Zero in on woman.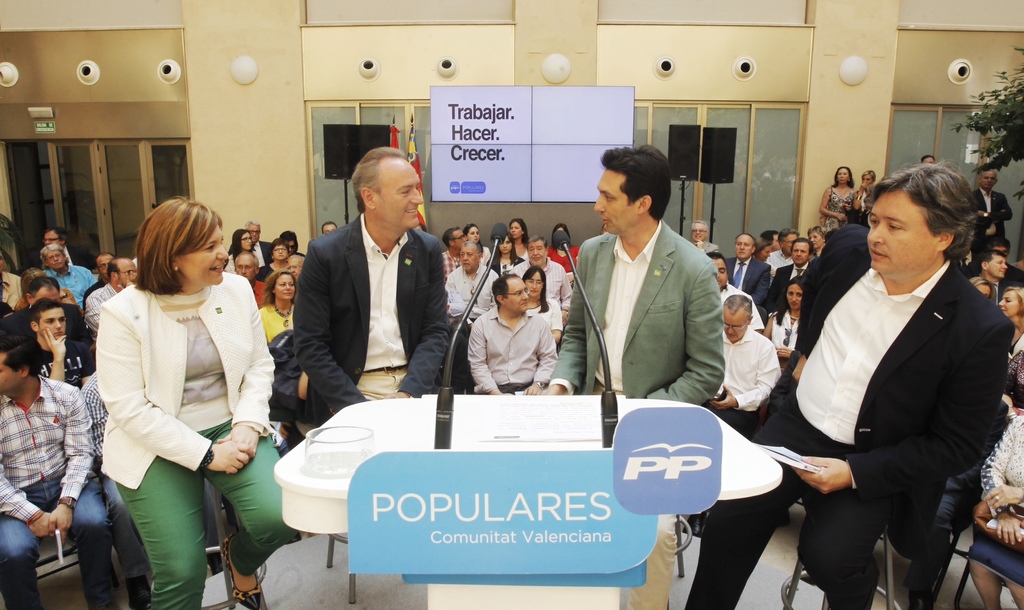
Zeroed in: 225,227,253,273.
